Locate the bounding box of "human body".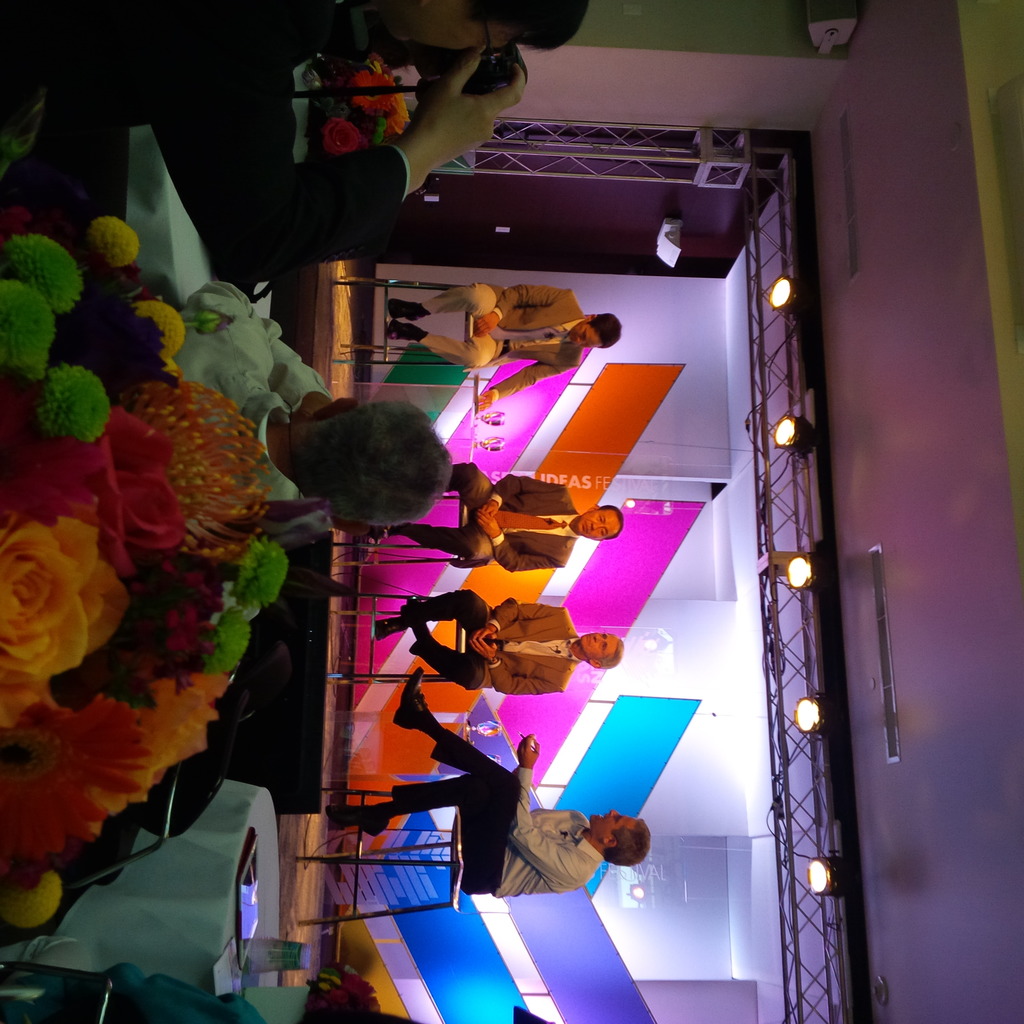
Bounding box: {"x1": 371, "y1": 587, "x2": 620, "y2": 693}.
